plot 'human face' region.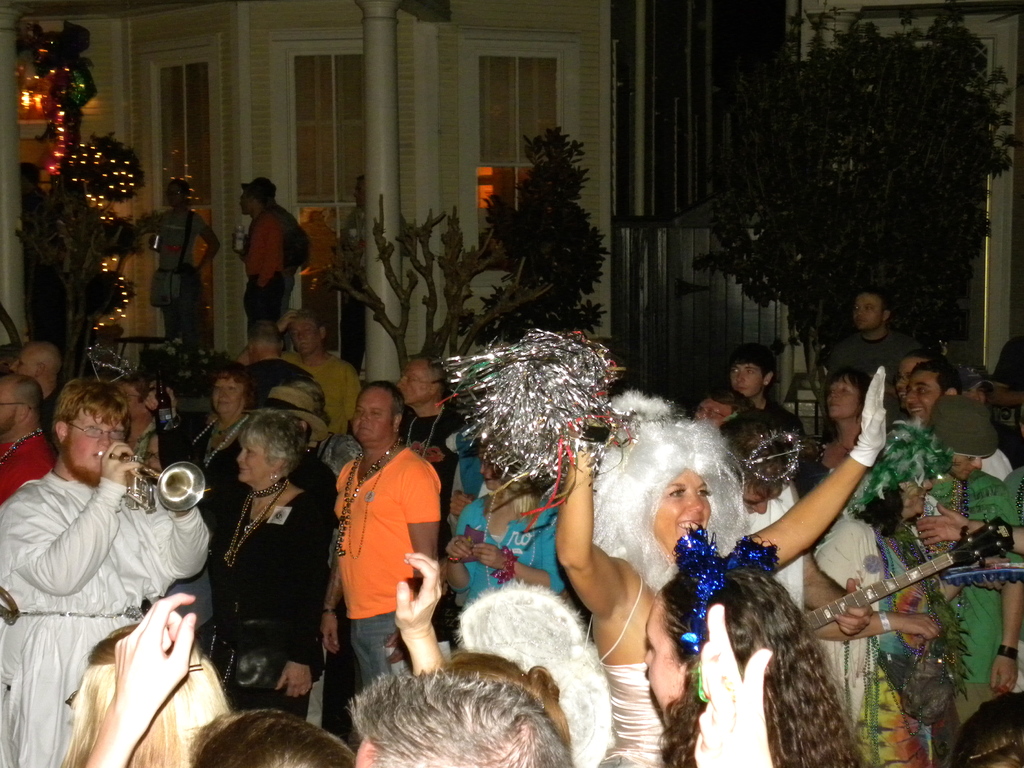
Plotted at 479, 449, 501, 487.
